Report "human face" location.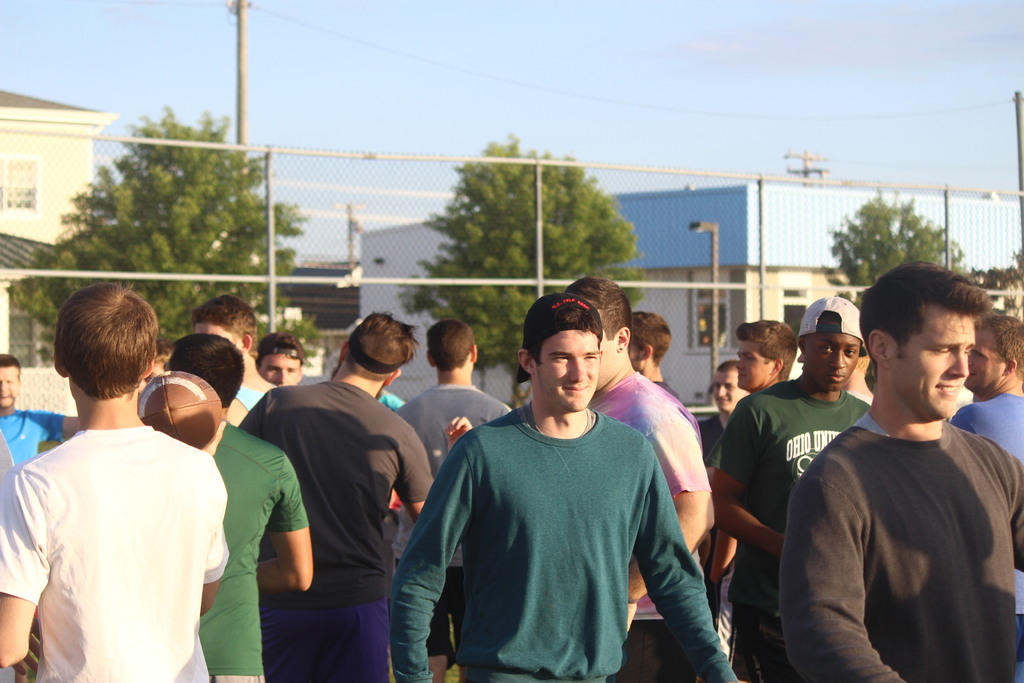
Report: Rect(534, 331, 600, 411).
